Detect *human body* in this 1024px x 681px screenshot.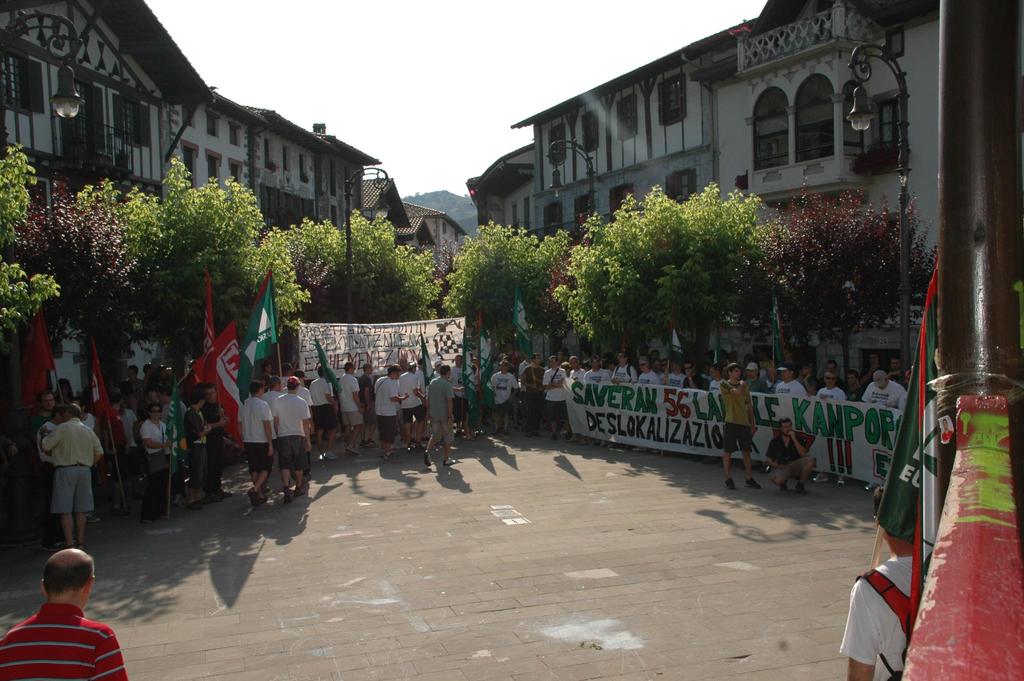
Detection: pyautogui.locateOnScreen(489, 369, 522, 430).
